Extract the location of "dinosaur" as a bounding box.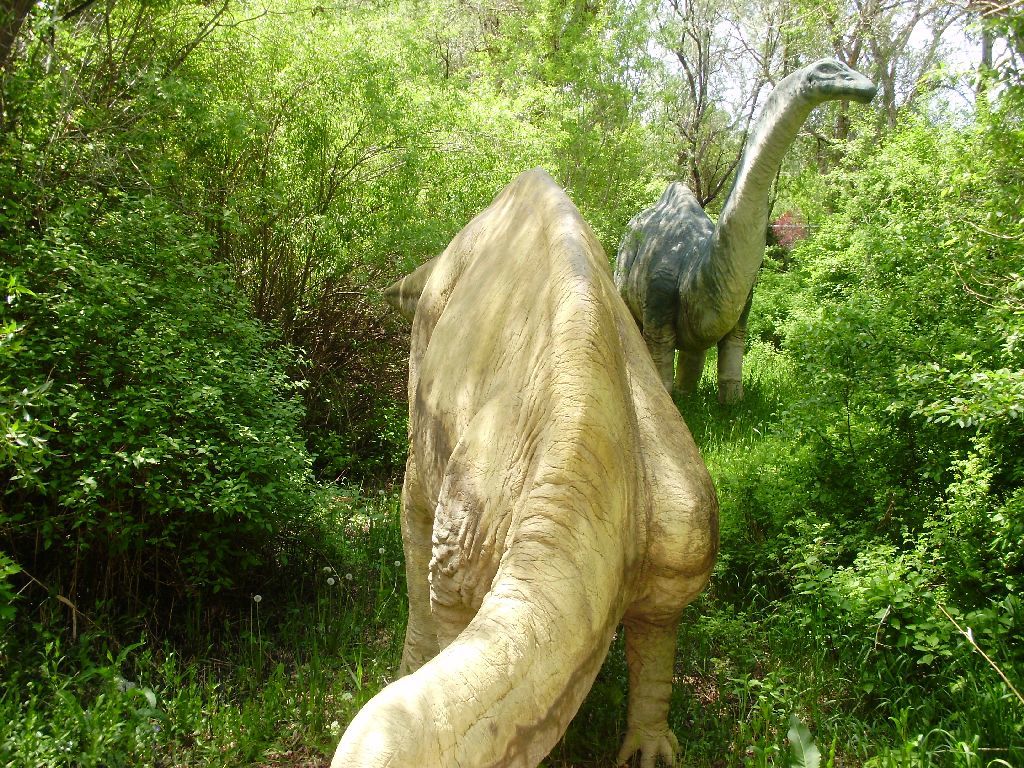
bbox=(609, 58, 884, 418).
